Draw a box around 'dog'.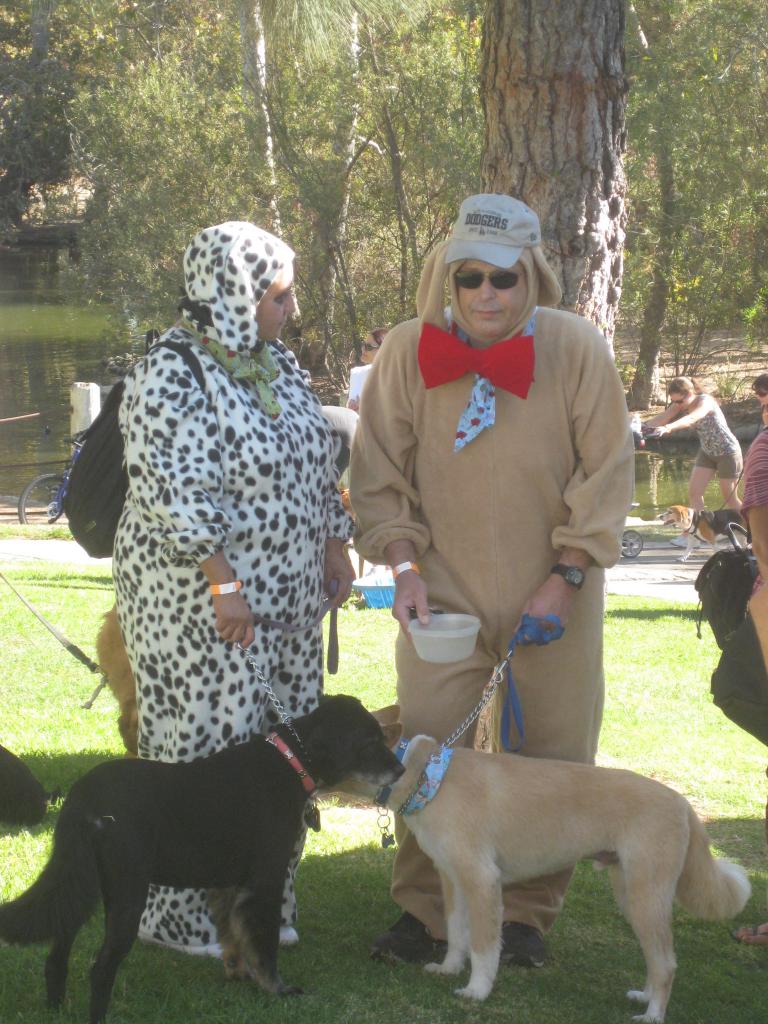
(left=659, top=503, right=756, bottom=564).
